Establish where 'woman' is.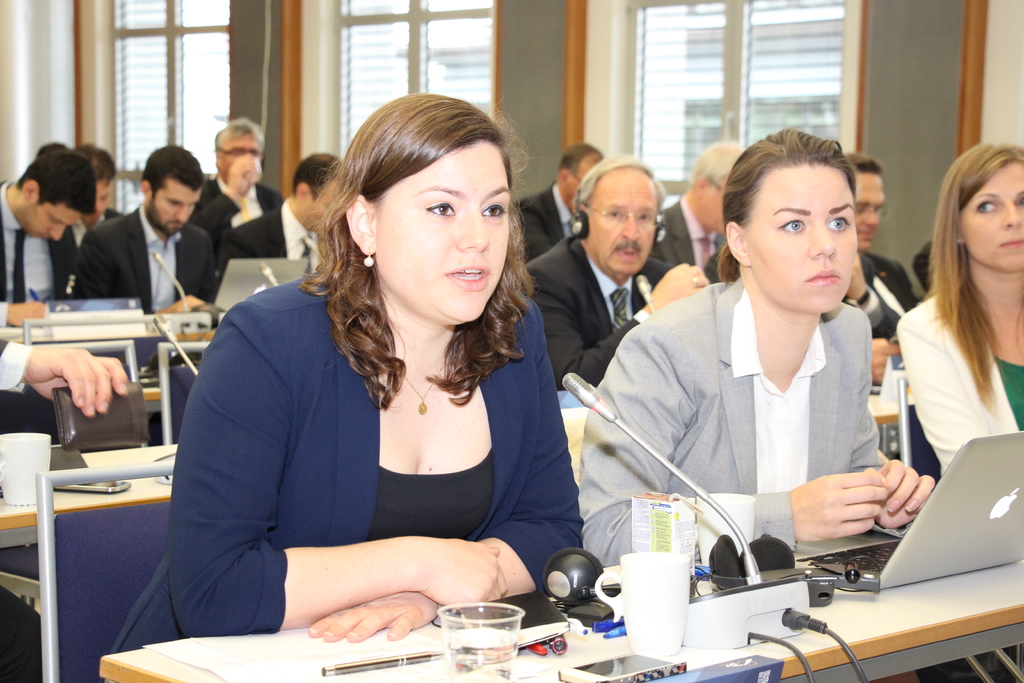
Established at {"x1": 172, "y1": 103, "x2": 595, "y2": 677}.
